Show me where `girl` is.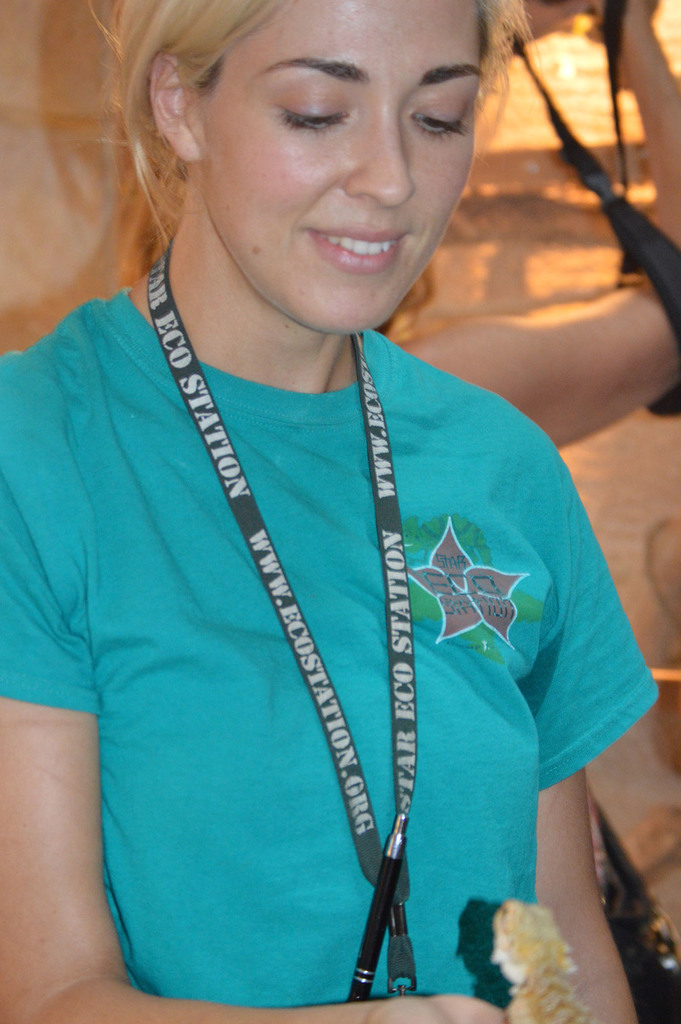
`girl` is at x1=0 y1=0 x2=666 y2=1018.
